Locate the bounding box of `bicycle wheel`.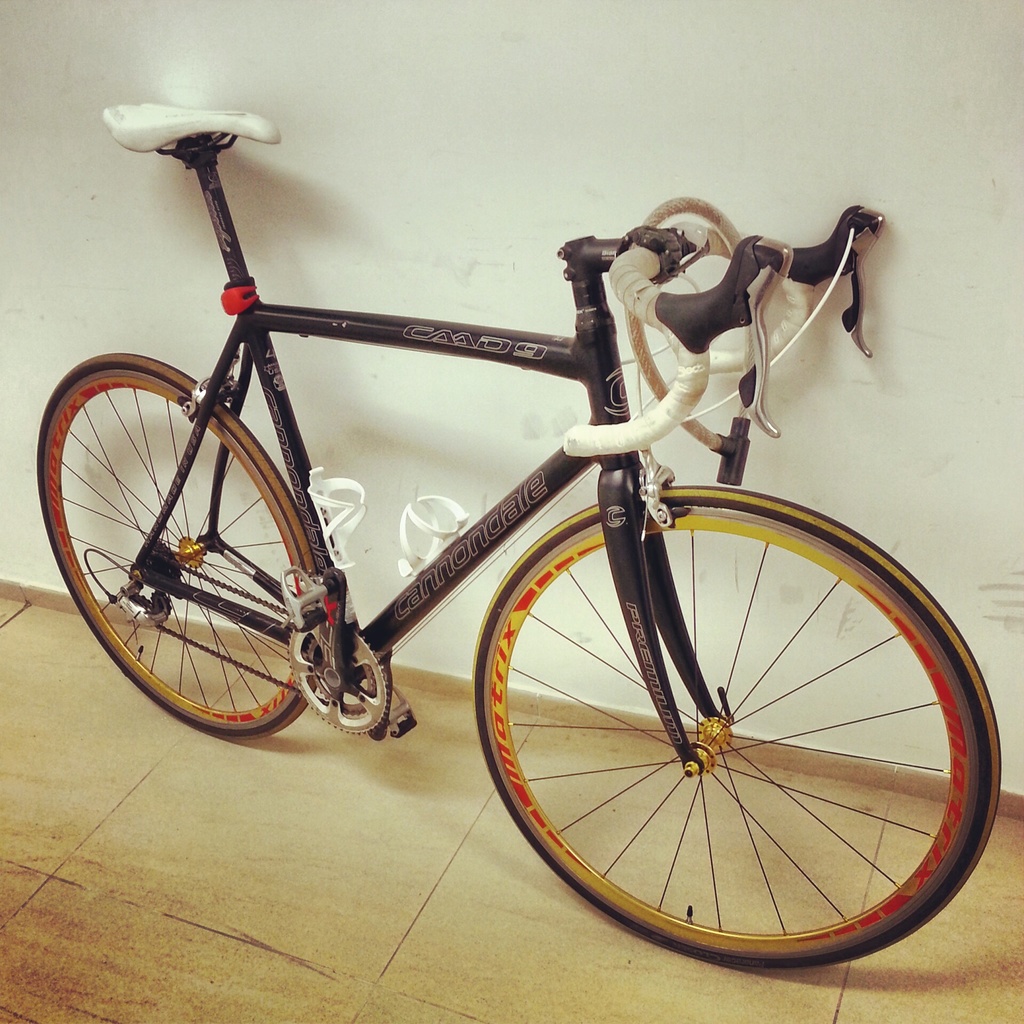
Bounding box: bbox(42, 353, 326, 746).
